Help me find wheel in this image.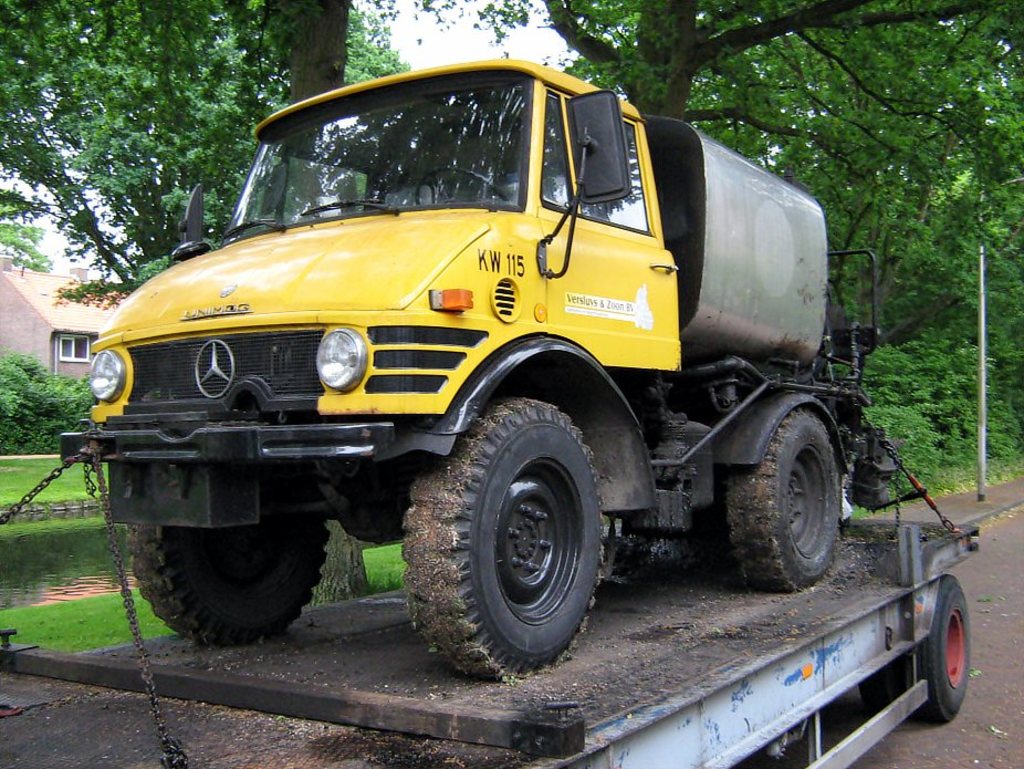
Found it: 128,522,330,650.
